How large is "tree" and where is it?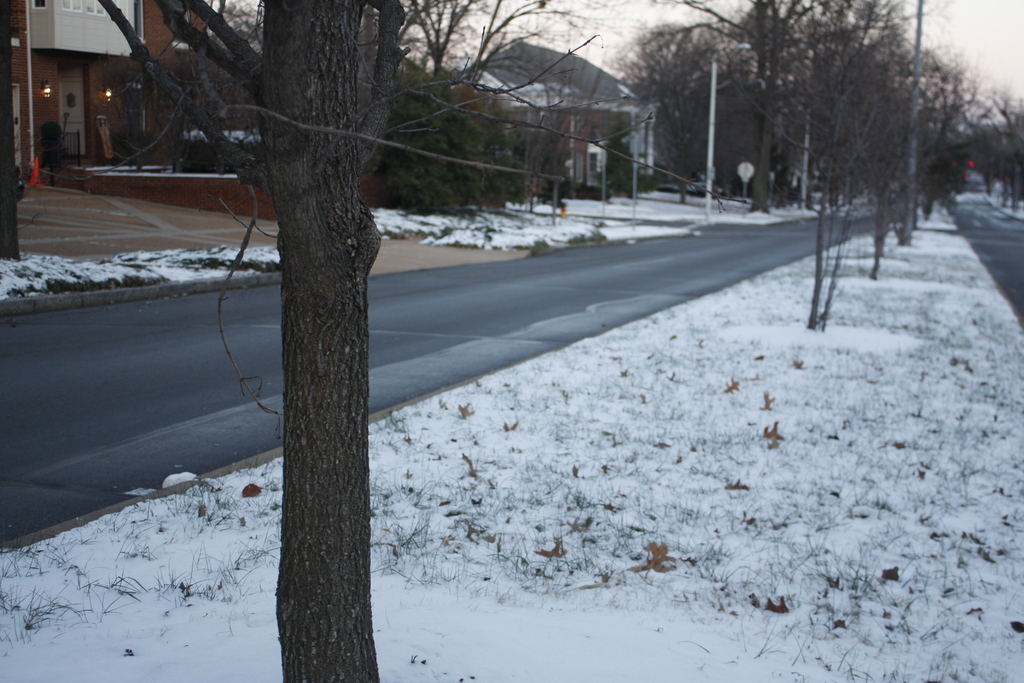
Bounding box: 196,0,416,655.
